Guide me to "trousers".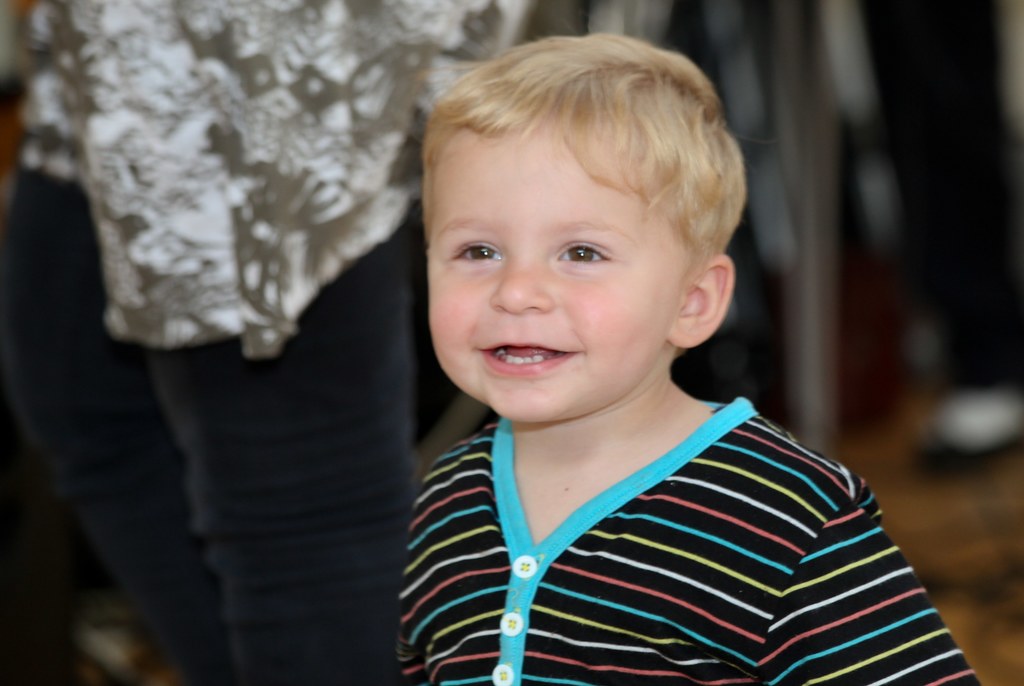
Guidance: left=0, top=205, right=426, bottom=685.
